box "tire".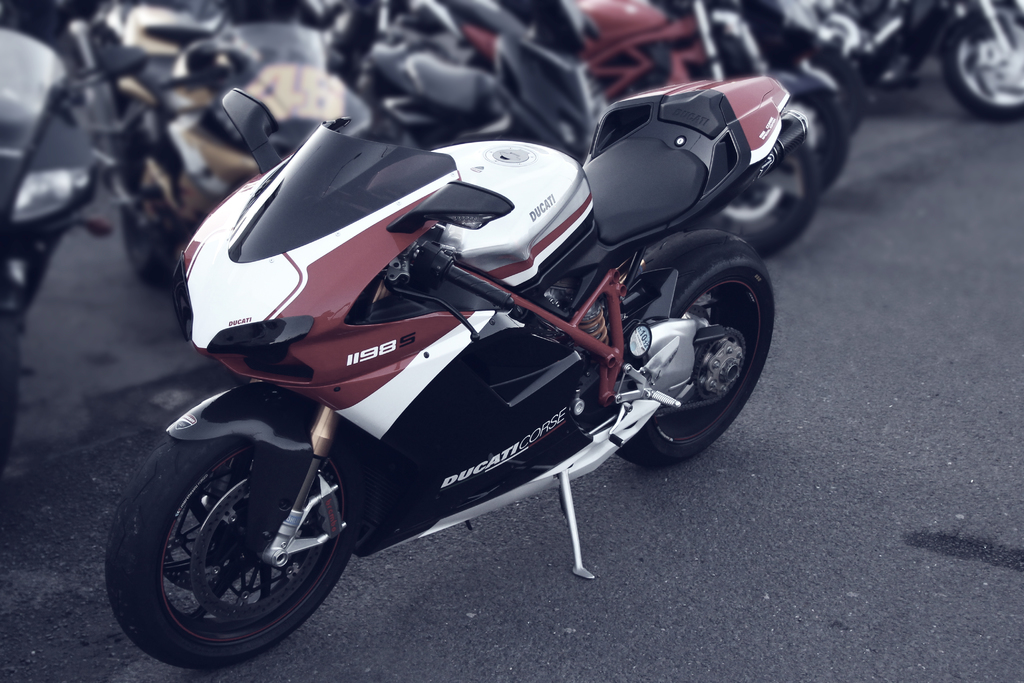
detection(932, 0, 1023, 117).
